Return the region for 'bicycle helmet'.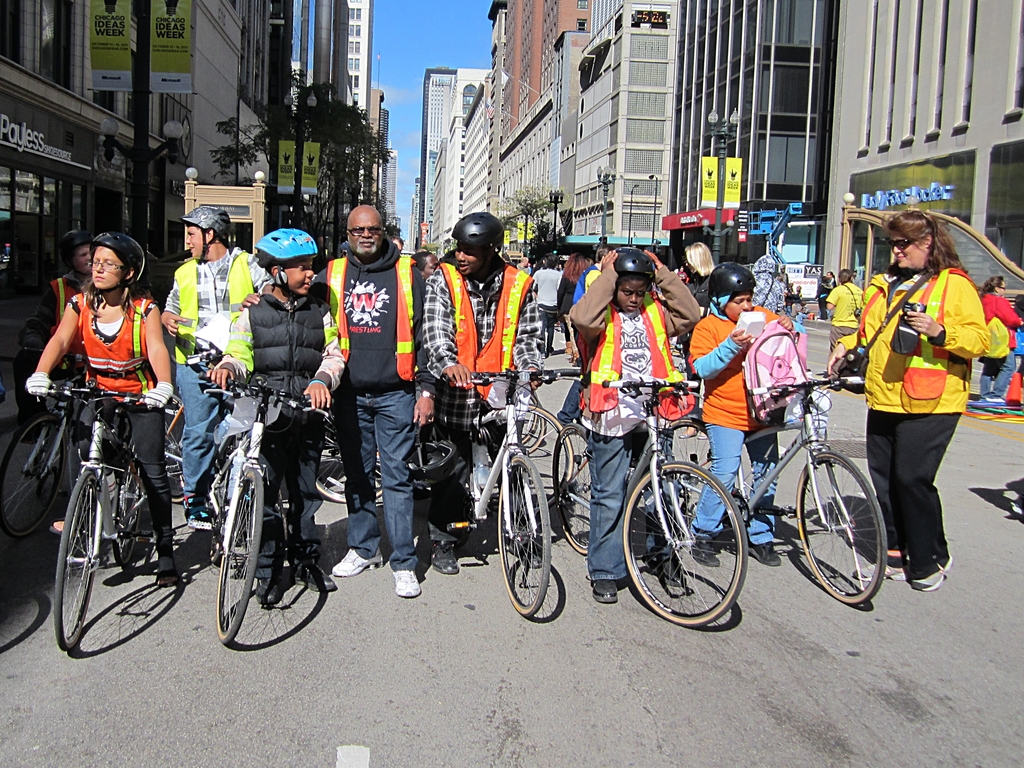
[x1=611, y1=245, x2=651, y2=278].
